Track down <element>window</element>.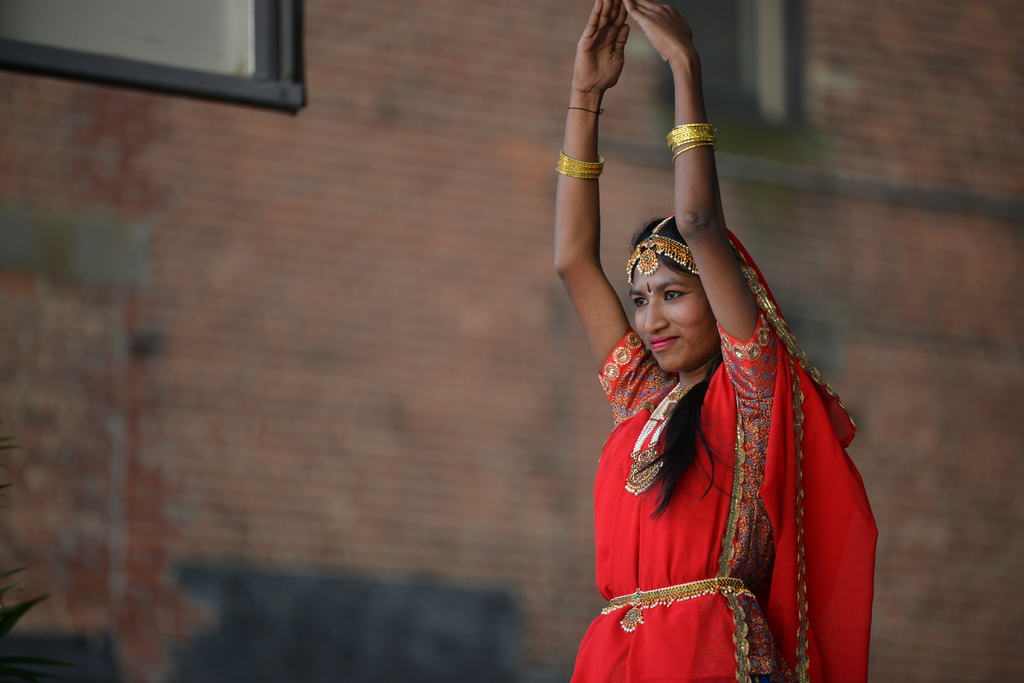
Tracked to (x1=0, y1=0, x2=304, y2=118).
